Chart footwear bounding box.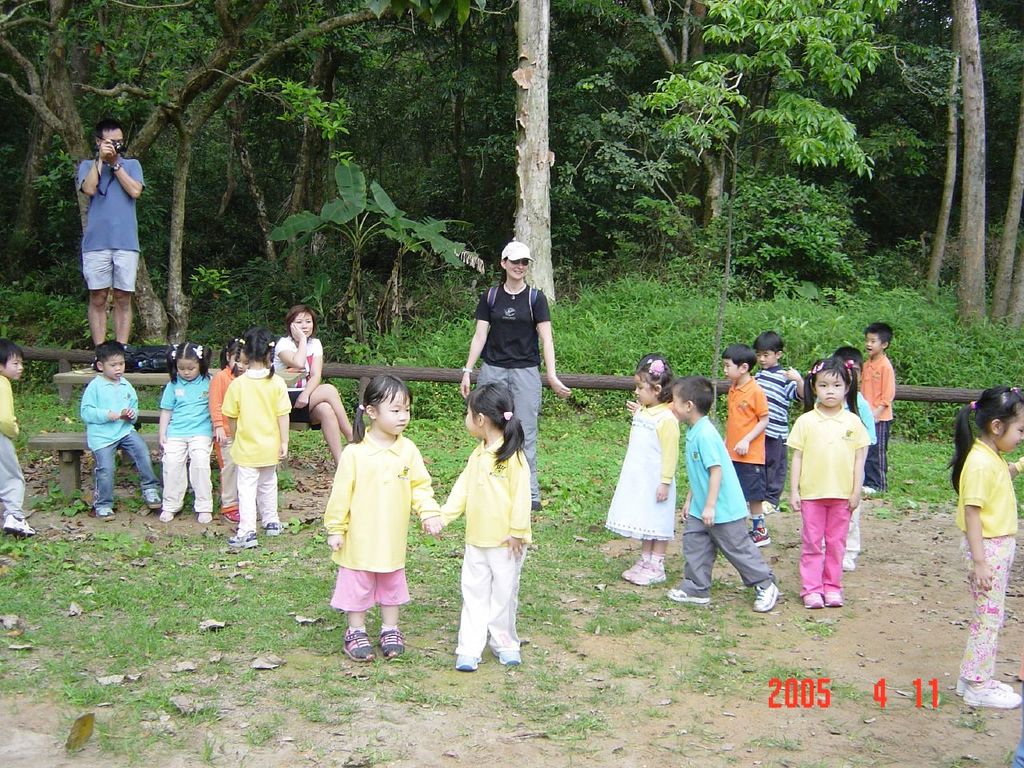
Charted: pyautogui.locateOnScreen(222, 504, 242, 526).
